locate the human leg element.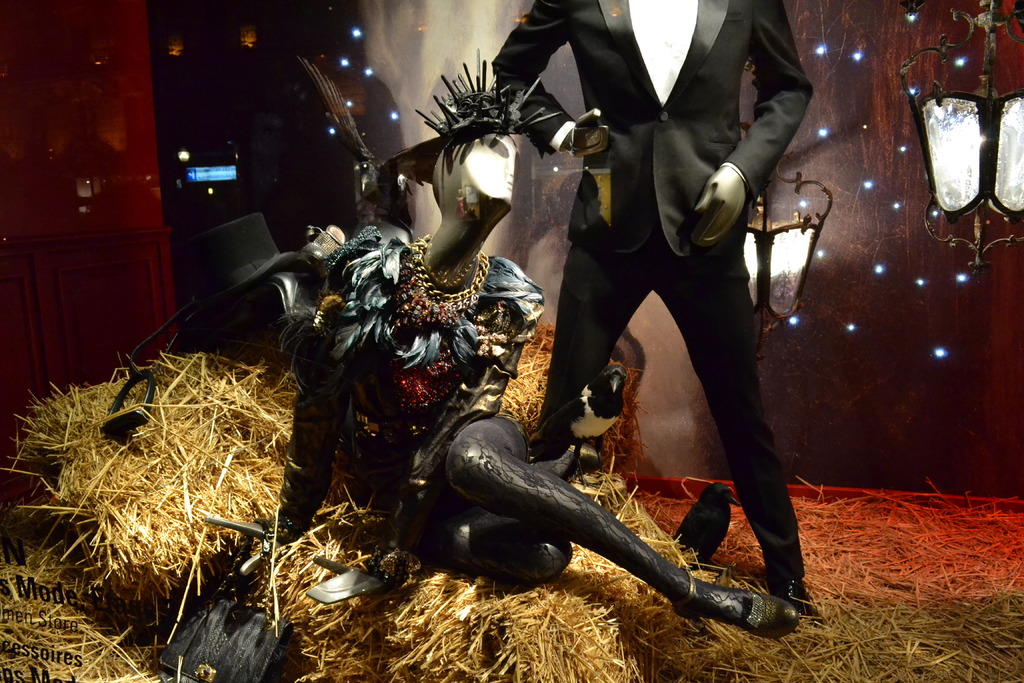
Element bbox: 653 243 824 624.
